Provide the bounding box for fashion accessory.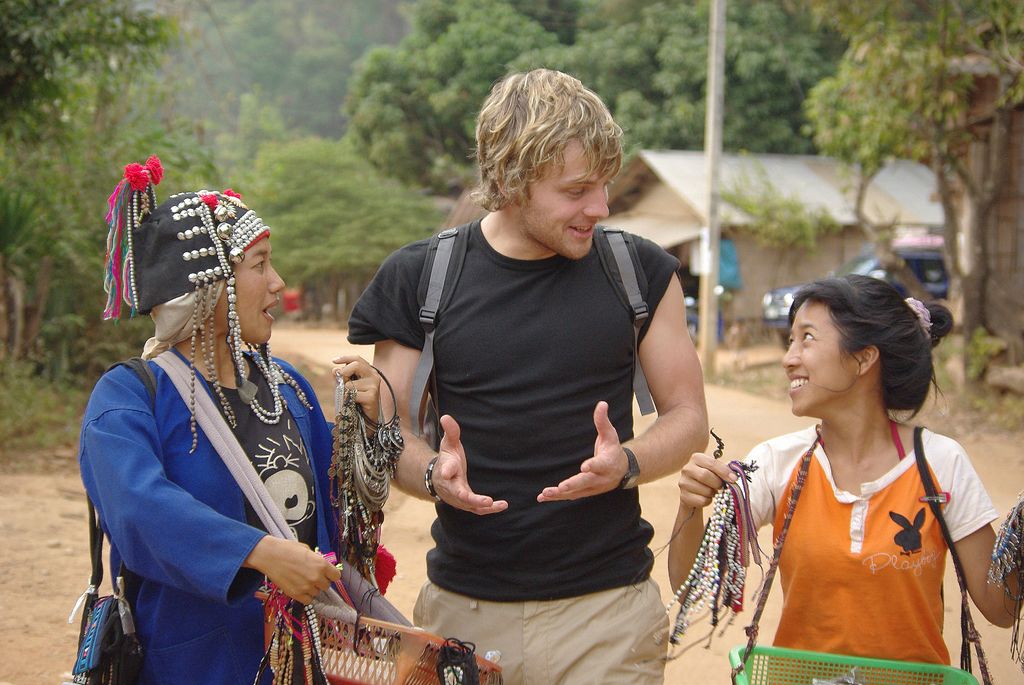
(147, 347, 503, 684).
